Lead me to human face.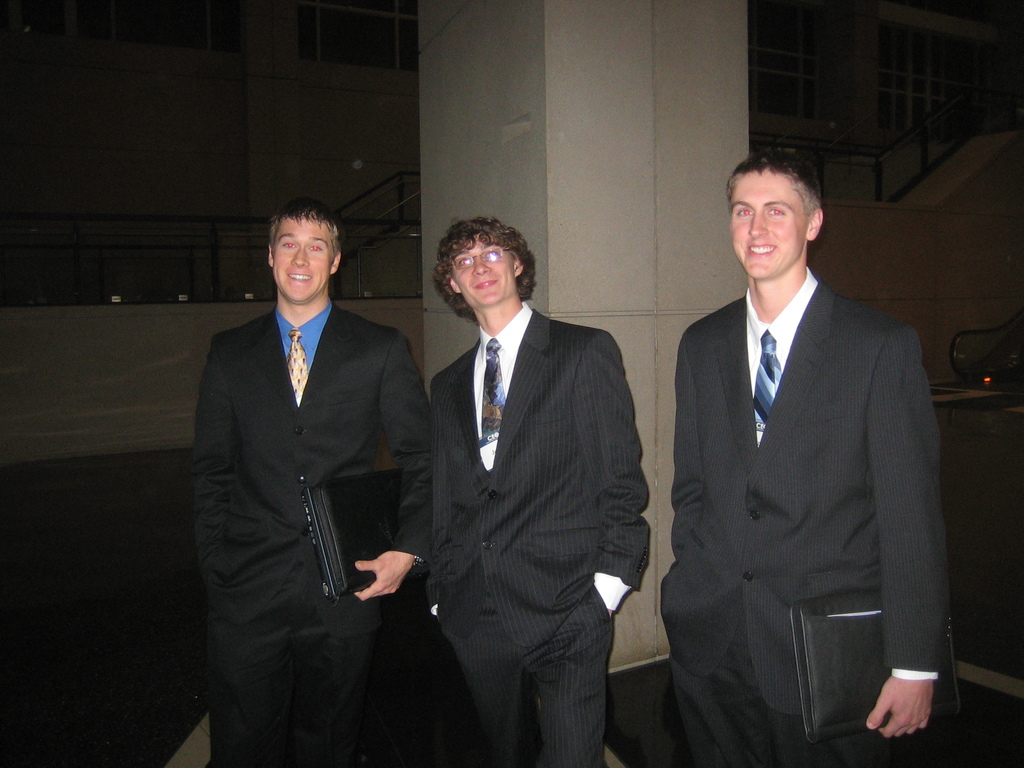
Lead to <box>456,243,516,308</box>.
